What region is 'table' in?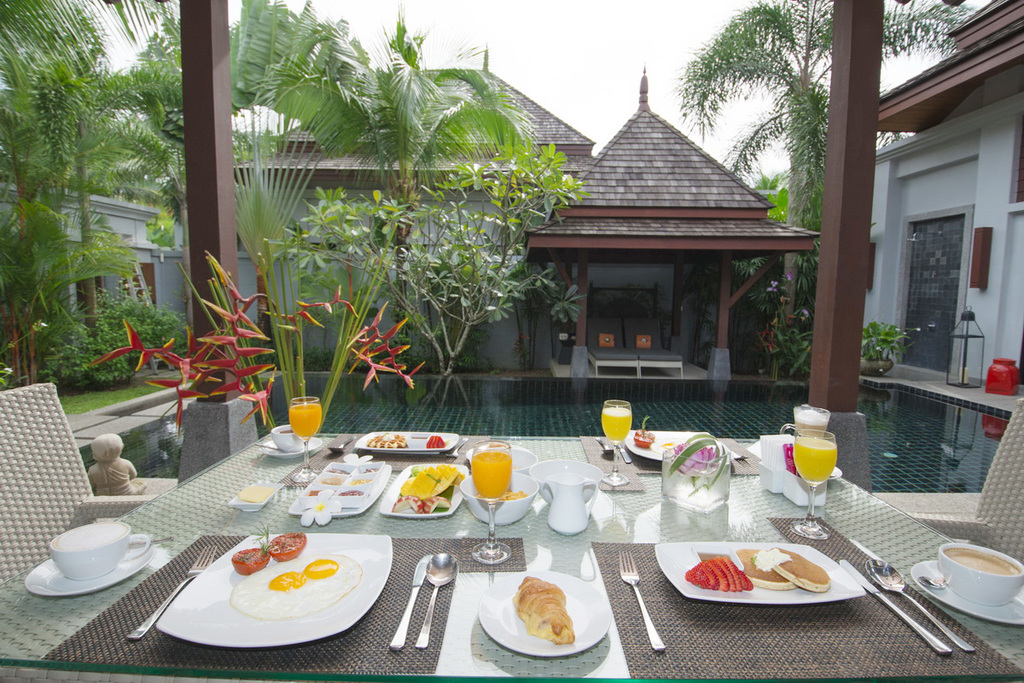
l=0, t=356, r=978, b=682.
